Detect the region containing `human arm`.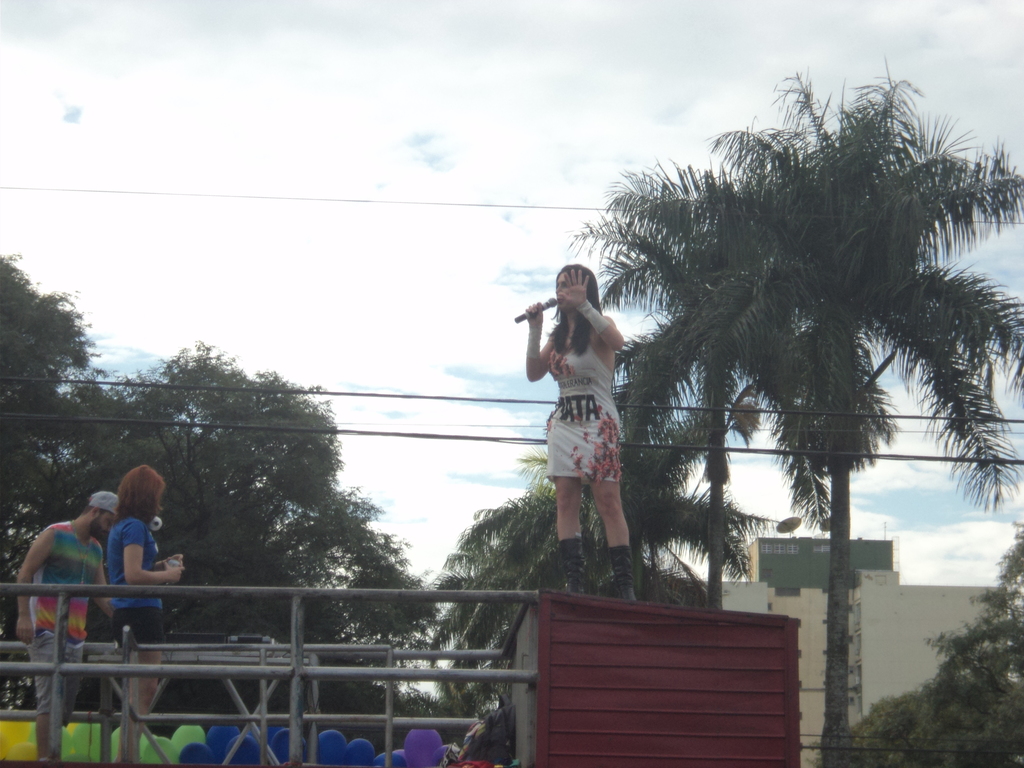
<box>15,532,57,647</box>.
